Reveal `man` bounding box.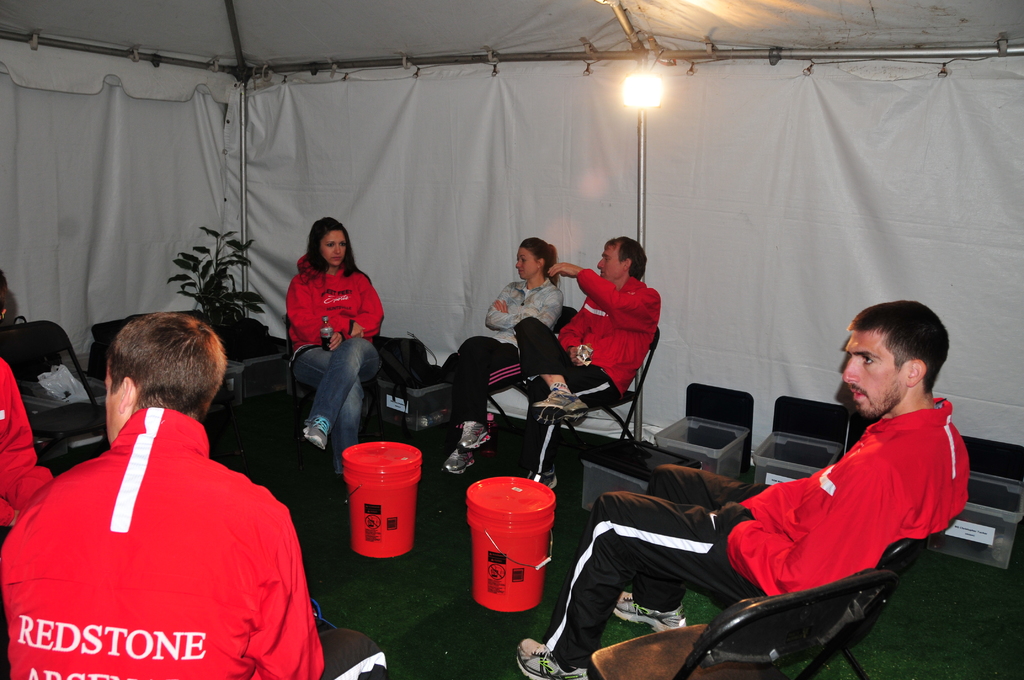
Revealed: <box>0,315,389,679</box>.
